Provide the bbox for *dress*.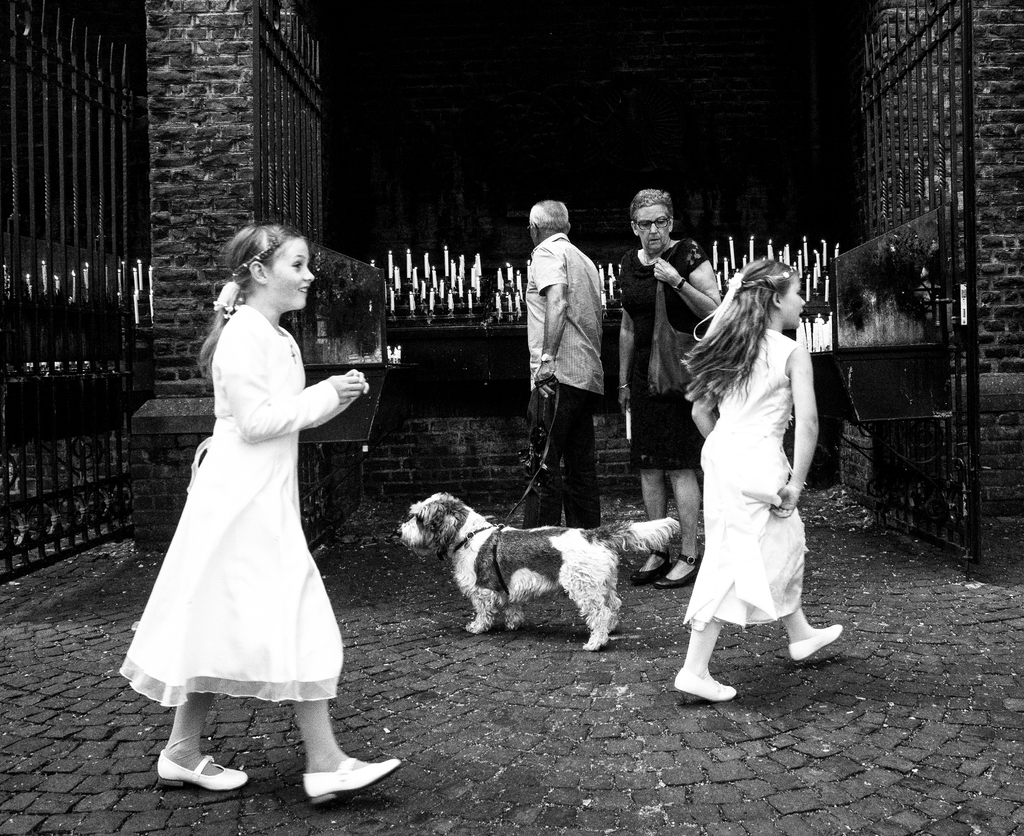
Rect(683, 327, 810, 627).
